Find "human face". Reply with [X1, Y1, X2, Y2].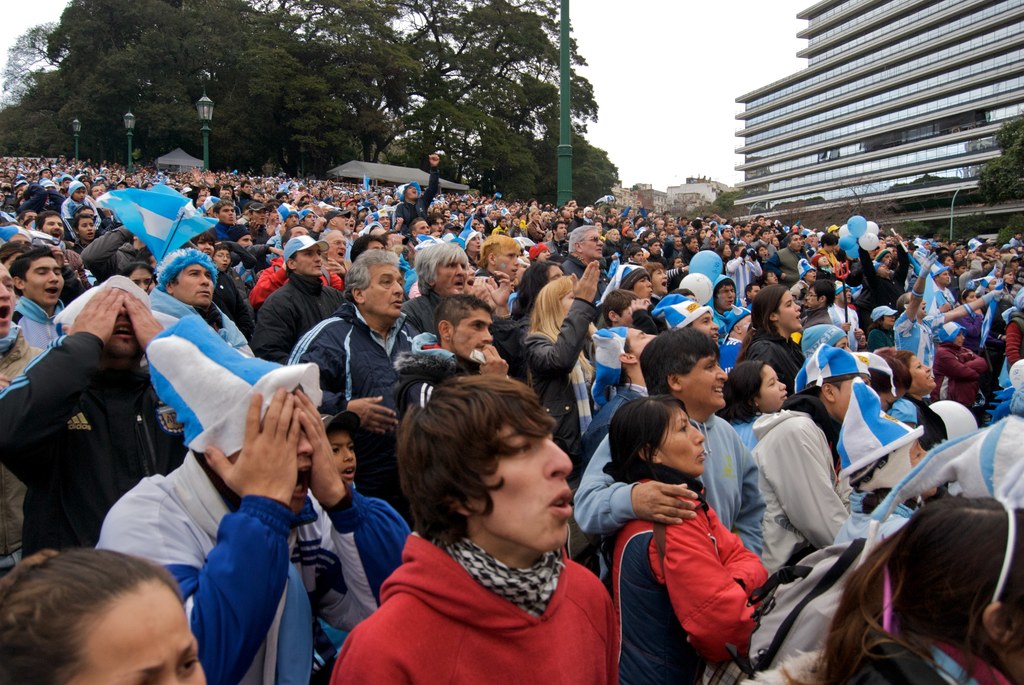
[173, 264, 213, 308].
